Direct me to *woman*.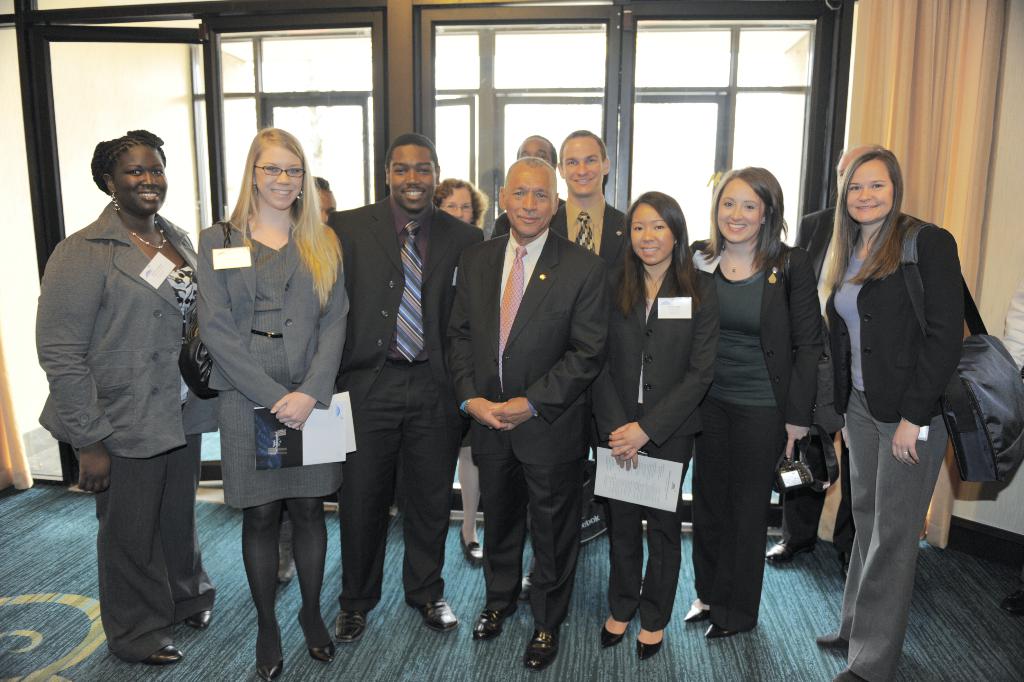
Direction: box(821, 148, 967, 681).
